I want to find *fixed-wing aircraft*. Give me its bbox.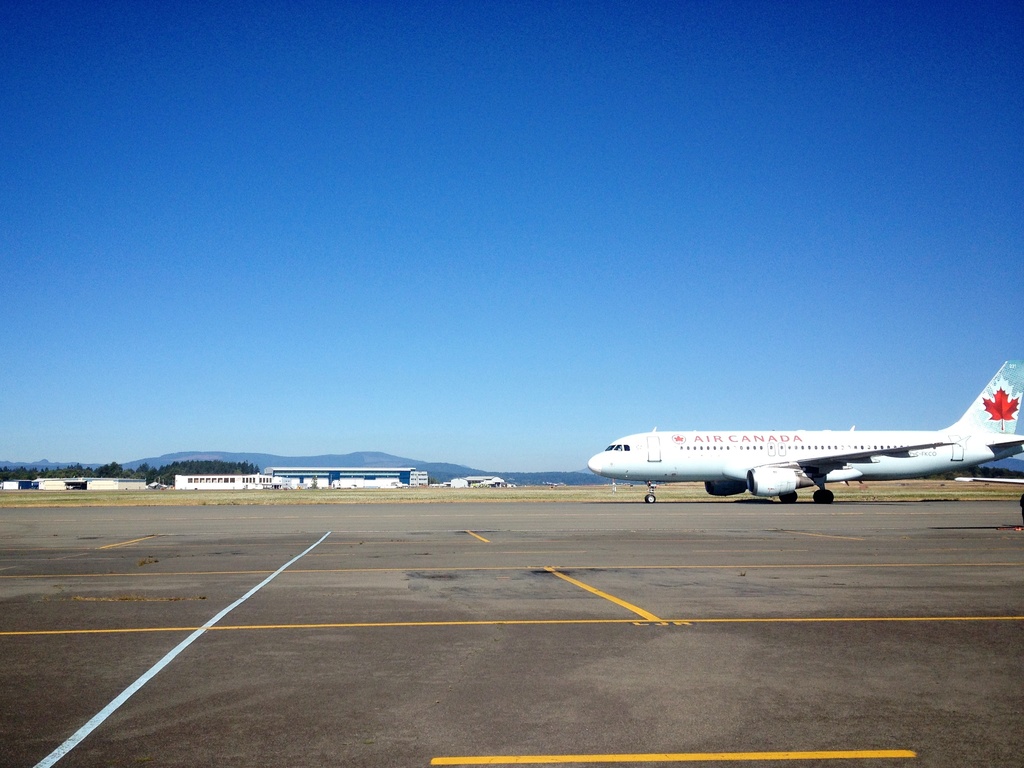
<region>591, 322, 1022, 508</region>.
